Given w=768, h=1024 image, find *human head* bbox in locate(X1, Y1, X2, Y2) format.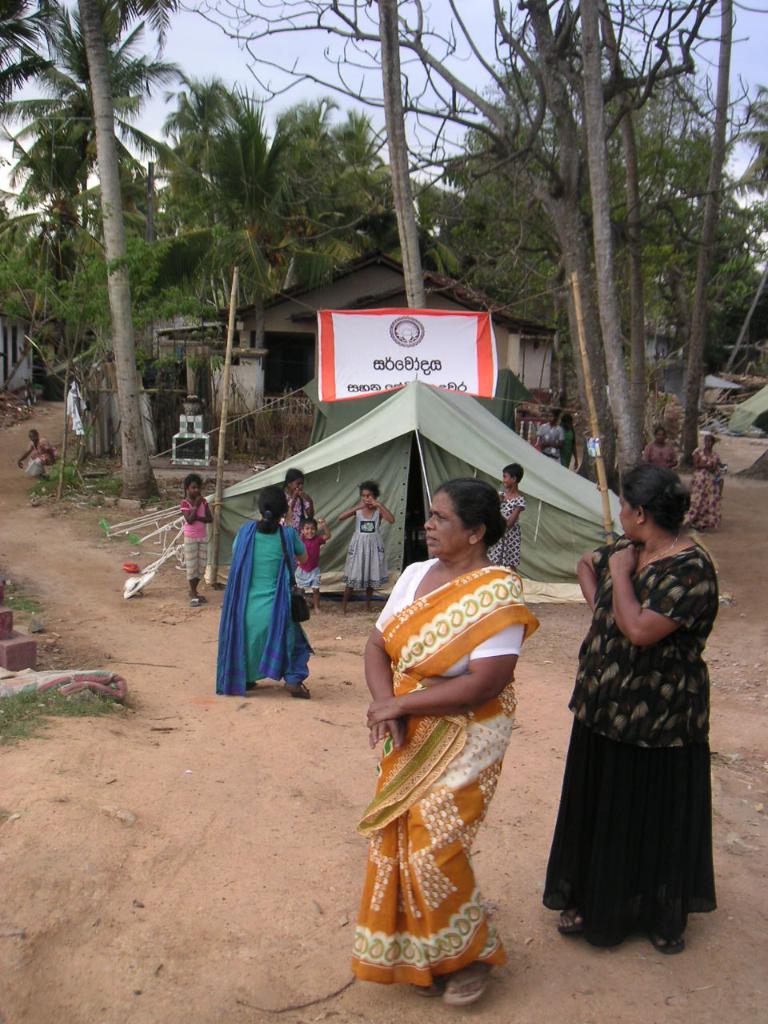
locate(647, 418, 670, 449).
